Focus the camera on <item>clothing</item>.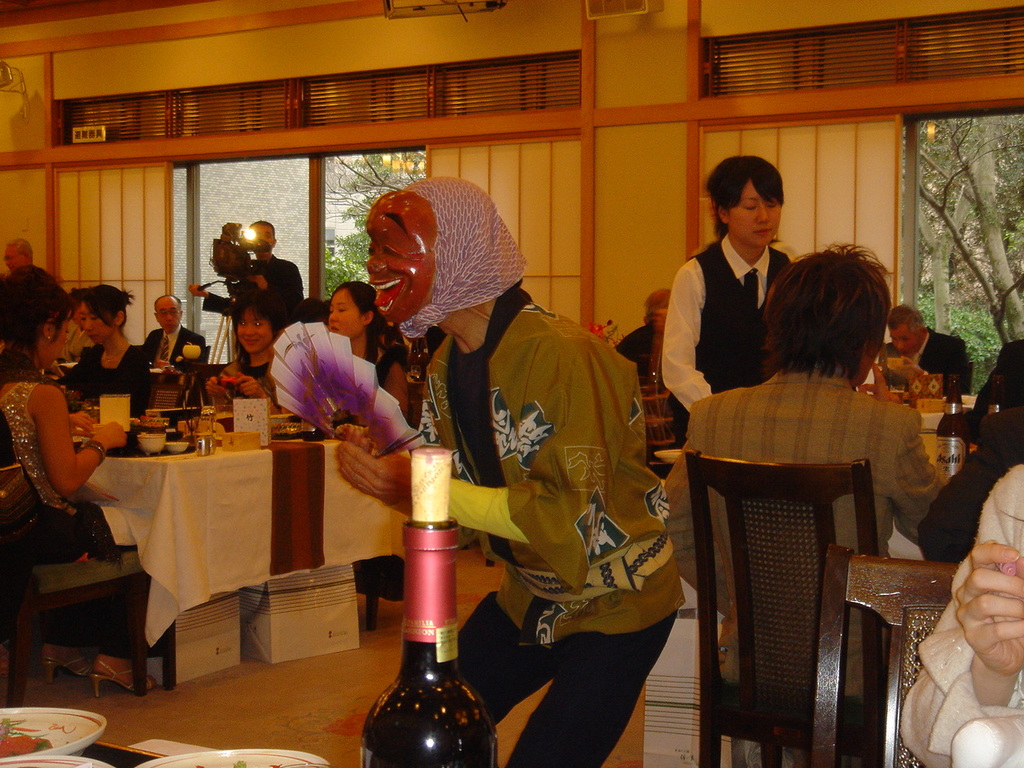
Focus region: <bbox>409, 282, 686, 767</bbox>.
